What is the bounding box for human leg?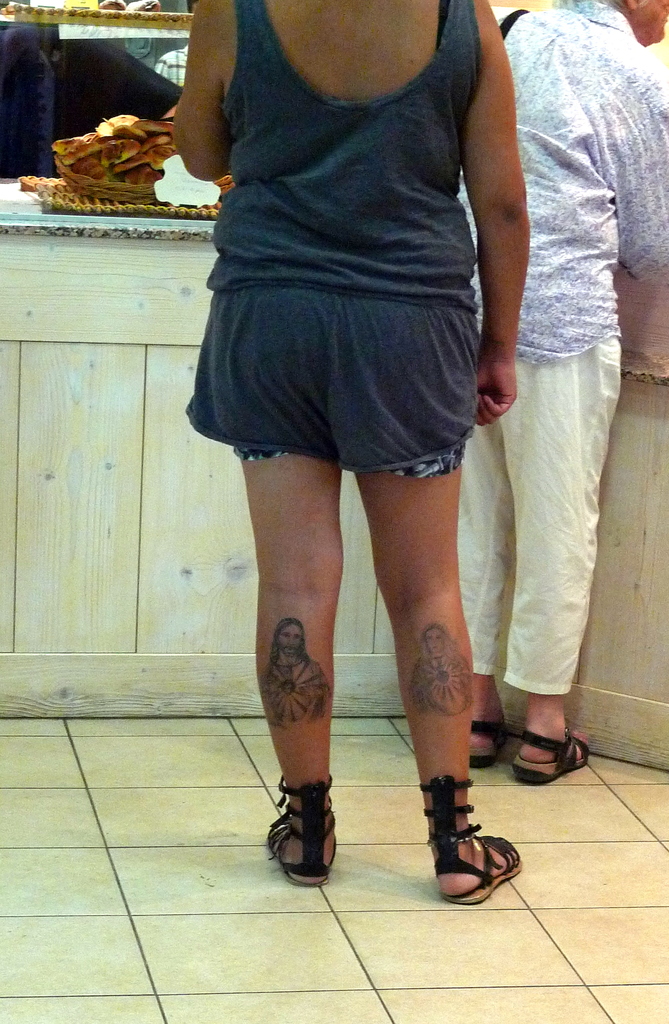
(x1=520, y1=311, x2=622, y2=764).
